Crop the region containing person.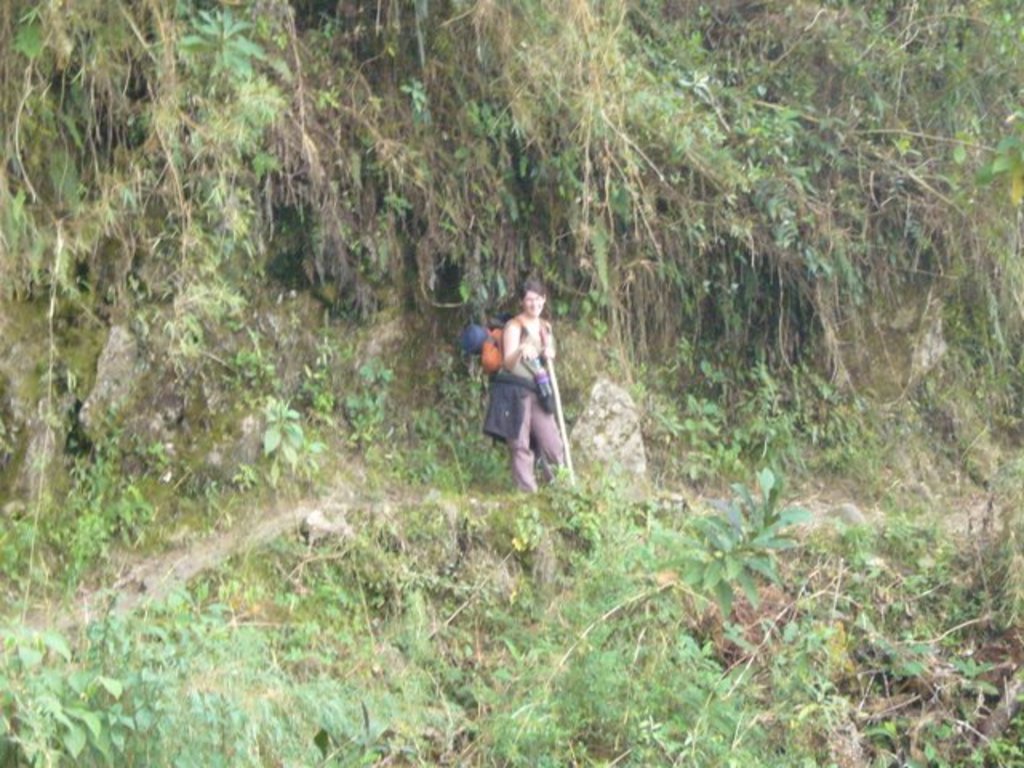
Crop region: {"left": 502, "top": 280, "right": 566, "bottom": 494}.
